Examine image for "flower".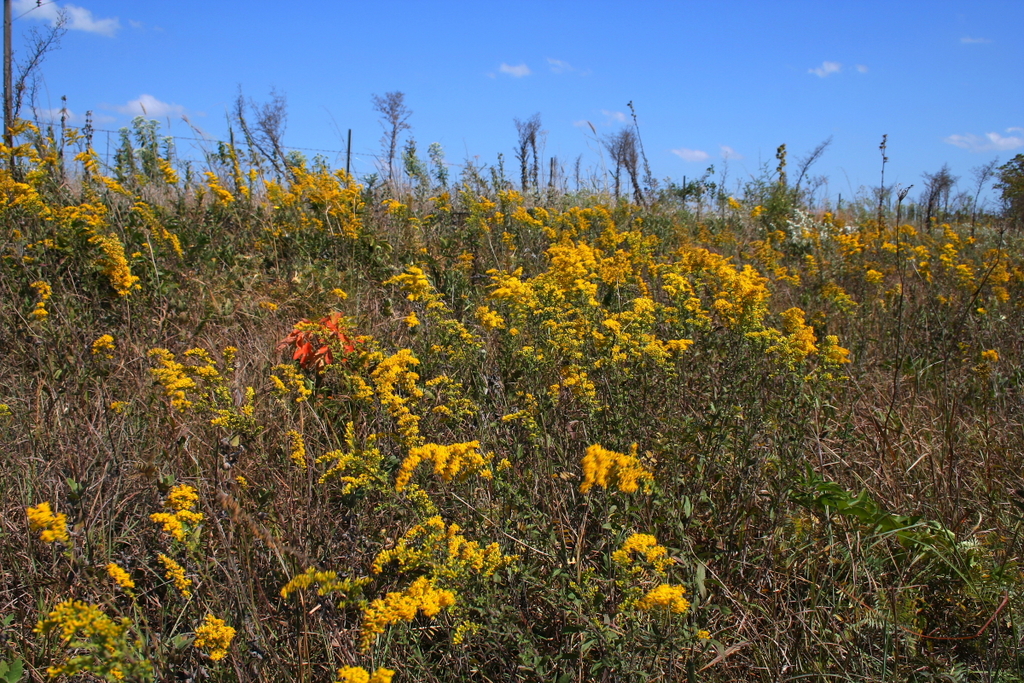
Examination result: pyautogui.locateOnScreen(637, 579, 684, 622).
